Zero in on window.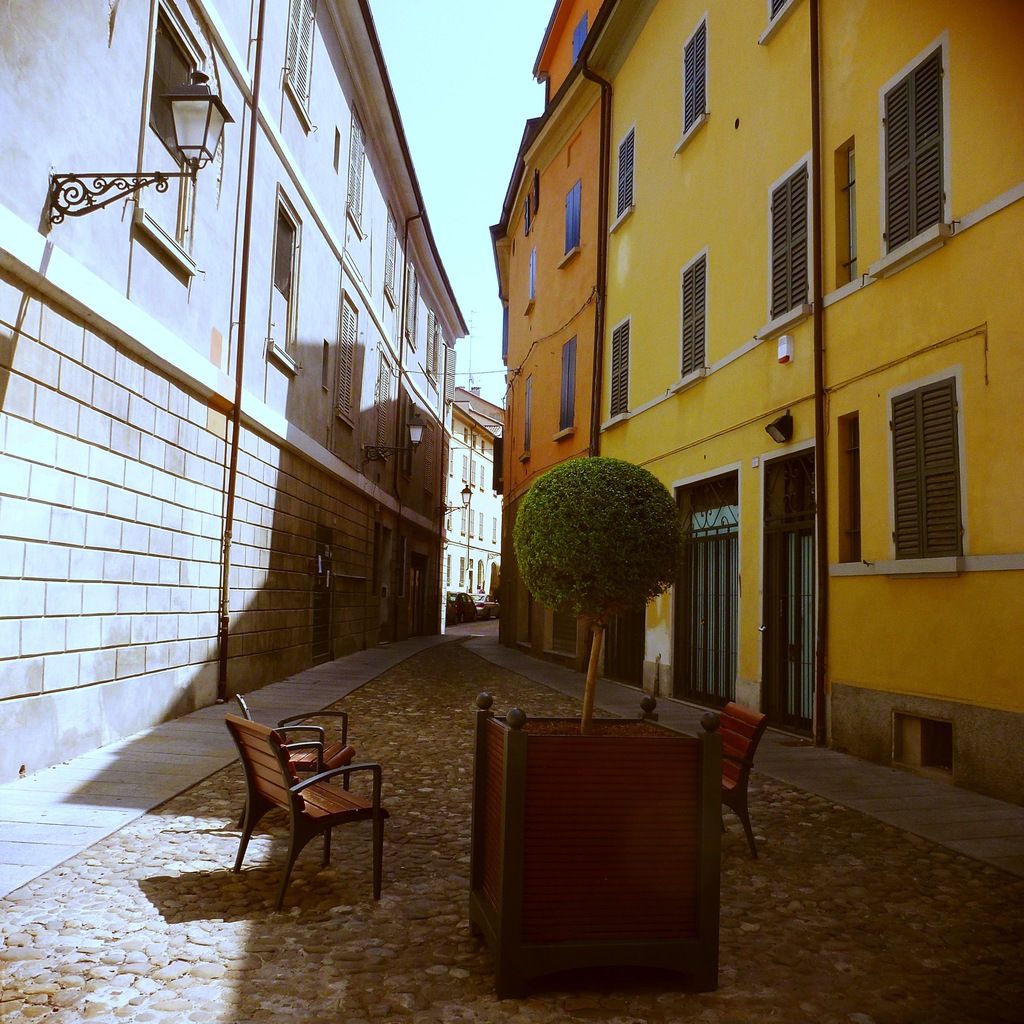
Zeroed in: [x1=426, y1=307, x2=440, y2=375].
